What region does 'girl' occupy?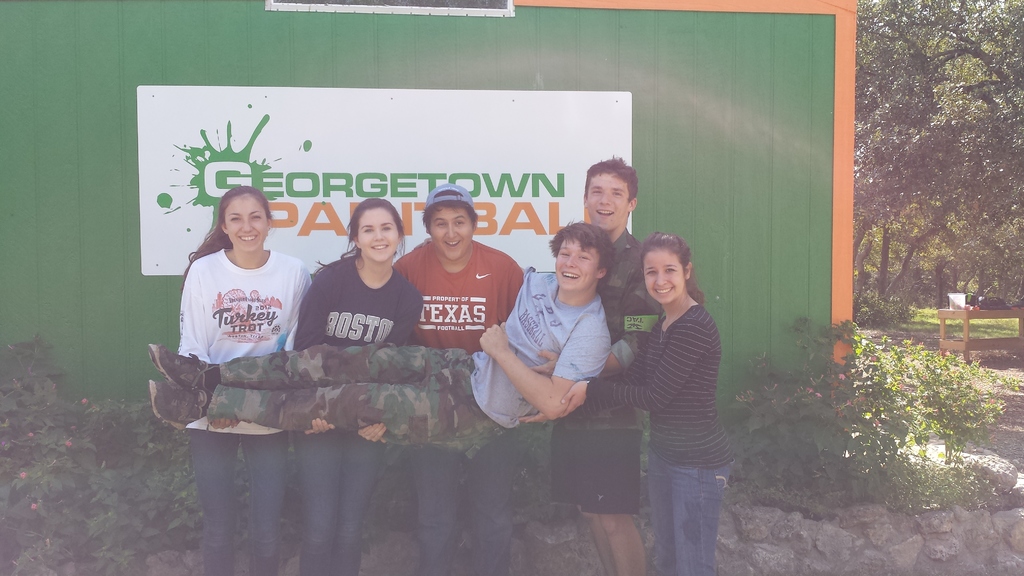
region(288, 196, 426, 575).
